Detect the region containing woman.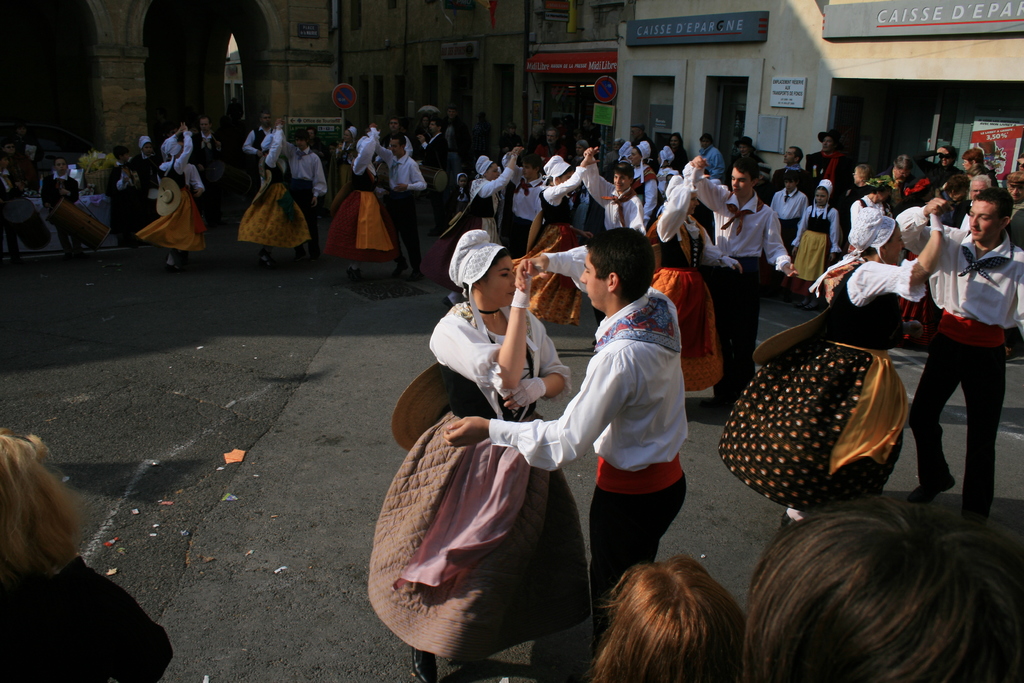
416, 143, 522, 304.
